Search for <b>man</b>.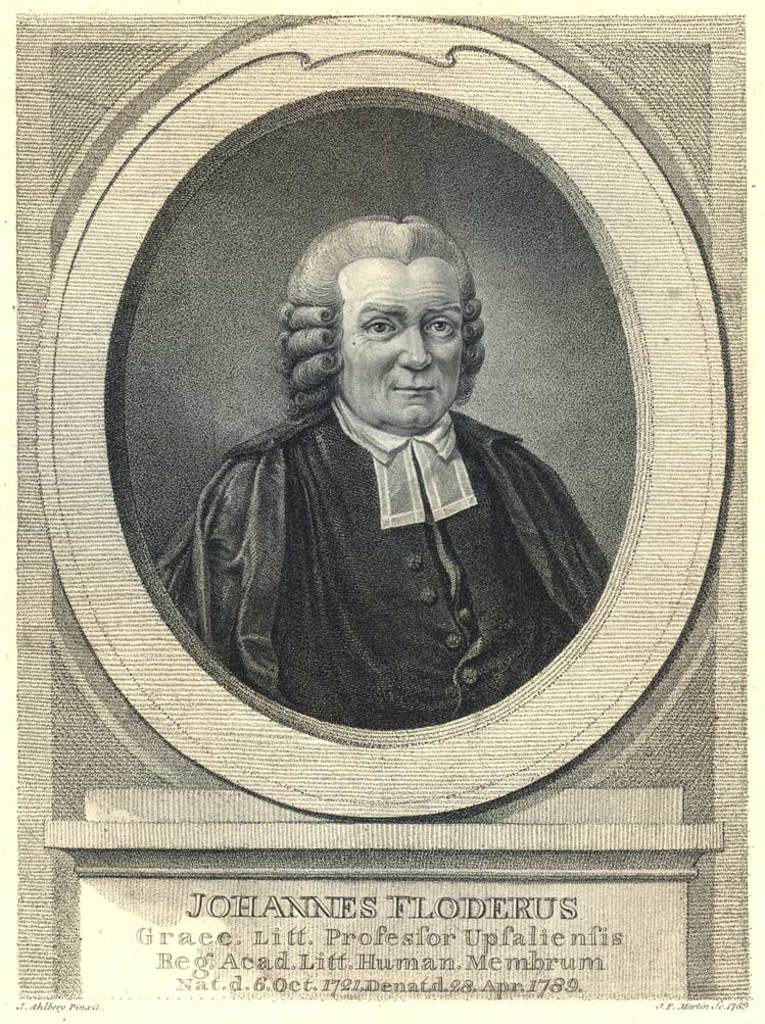
Found at (left=152, top=174, right=609, bottom=752).
